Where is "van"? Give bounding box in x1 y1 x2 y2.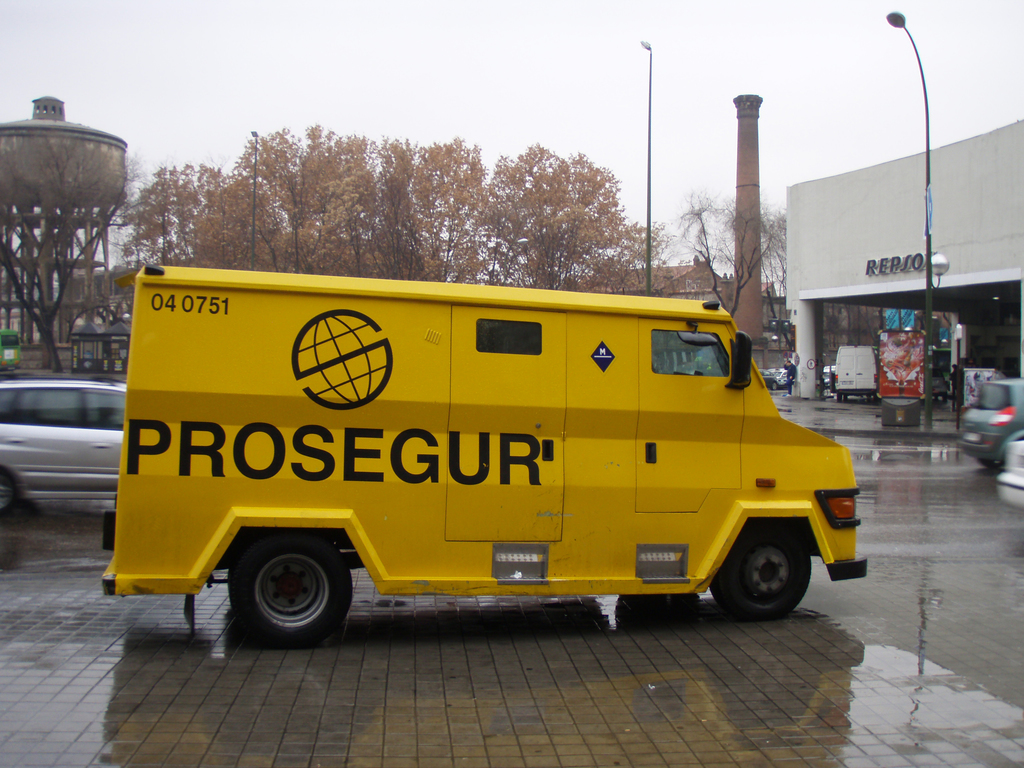
830 341 874 401.
